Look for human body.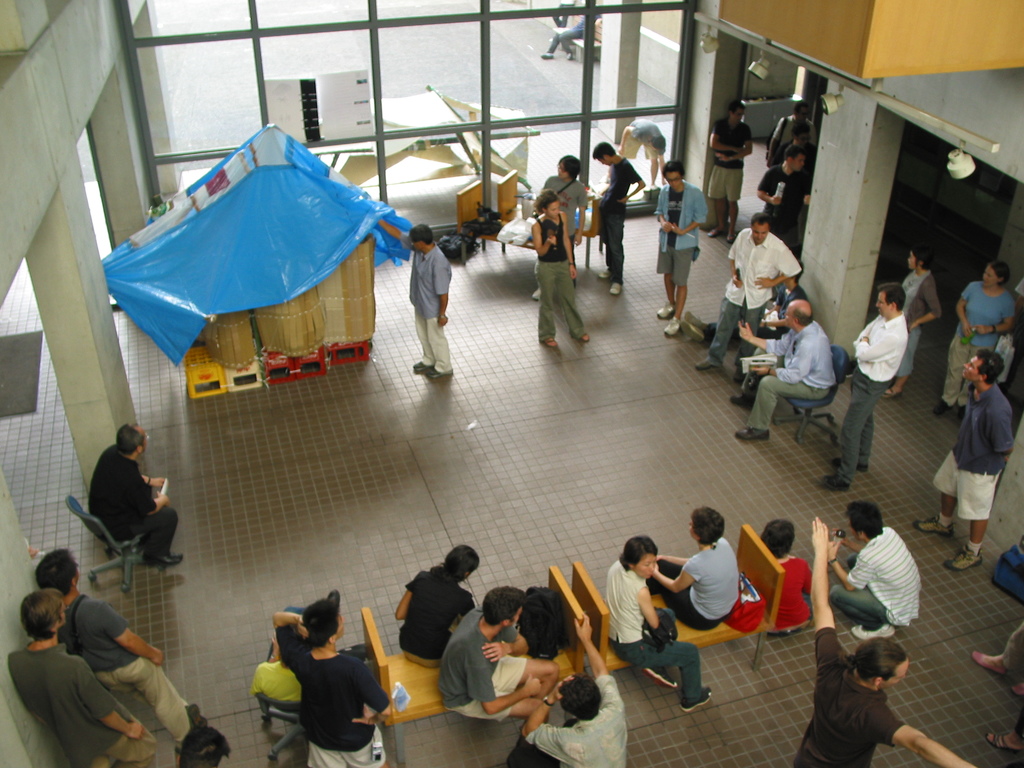
Found: <box>815,316,909,492</box>.
